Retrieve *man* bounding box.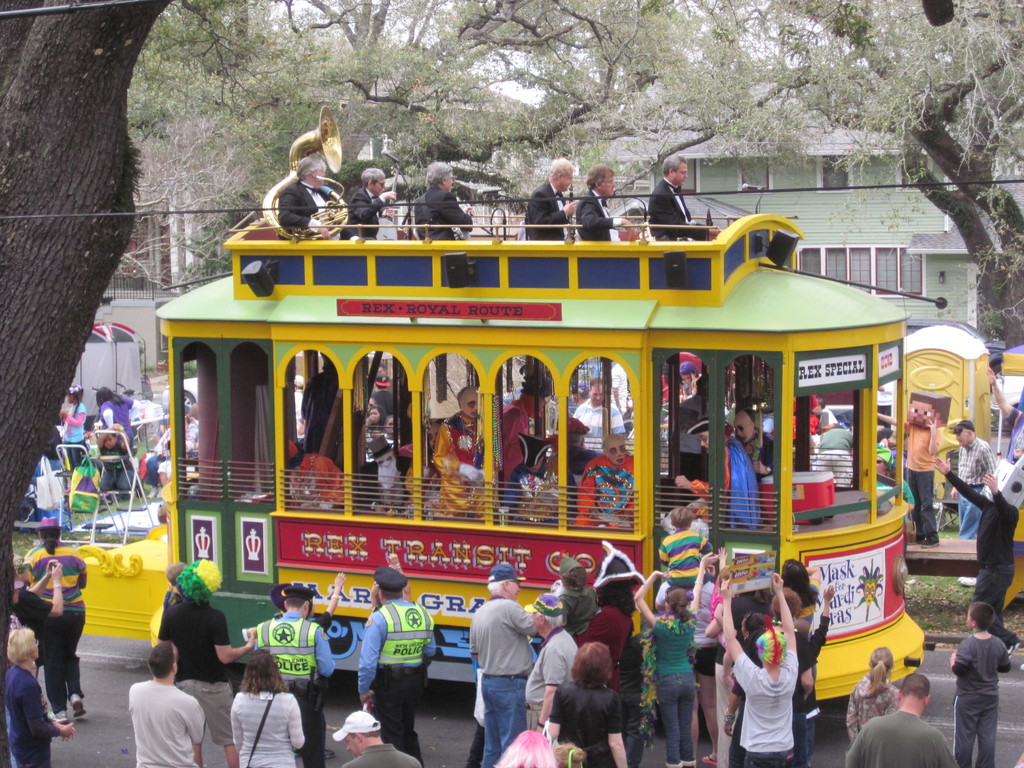
Bounding box: [358,431,413,508].
